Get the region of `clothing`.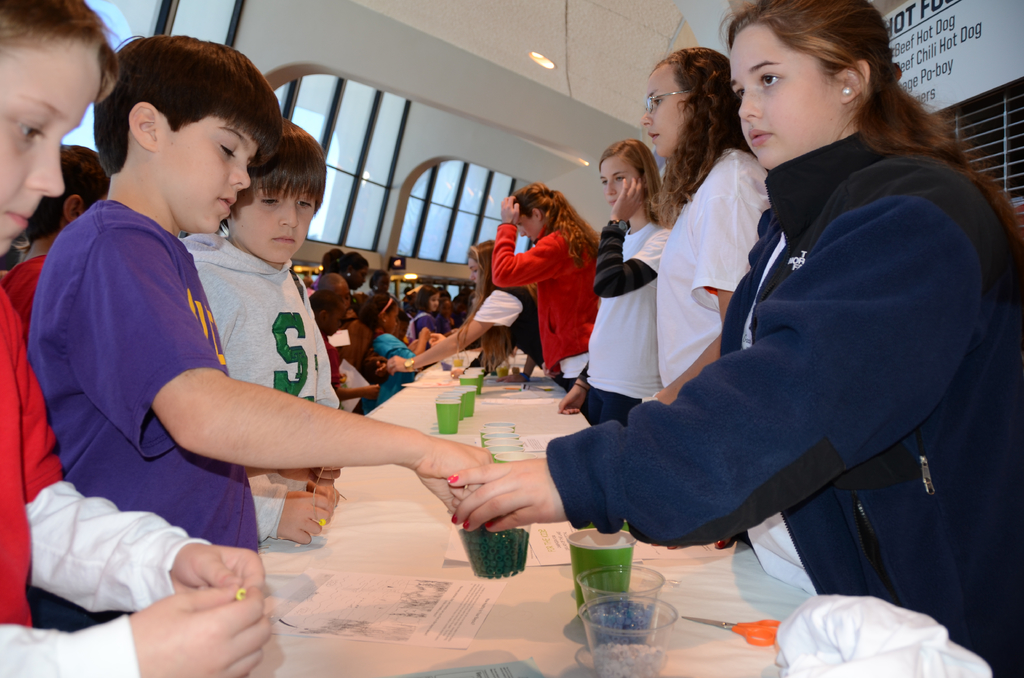
box(568, 215, 662, 396).
